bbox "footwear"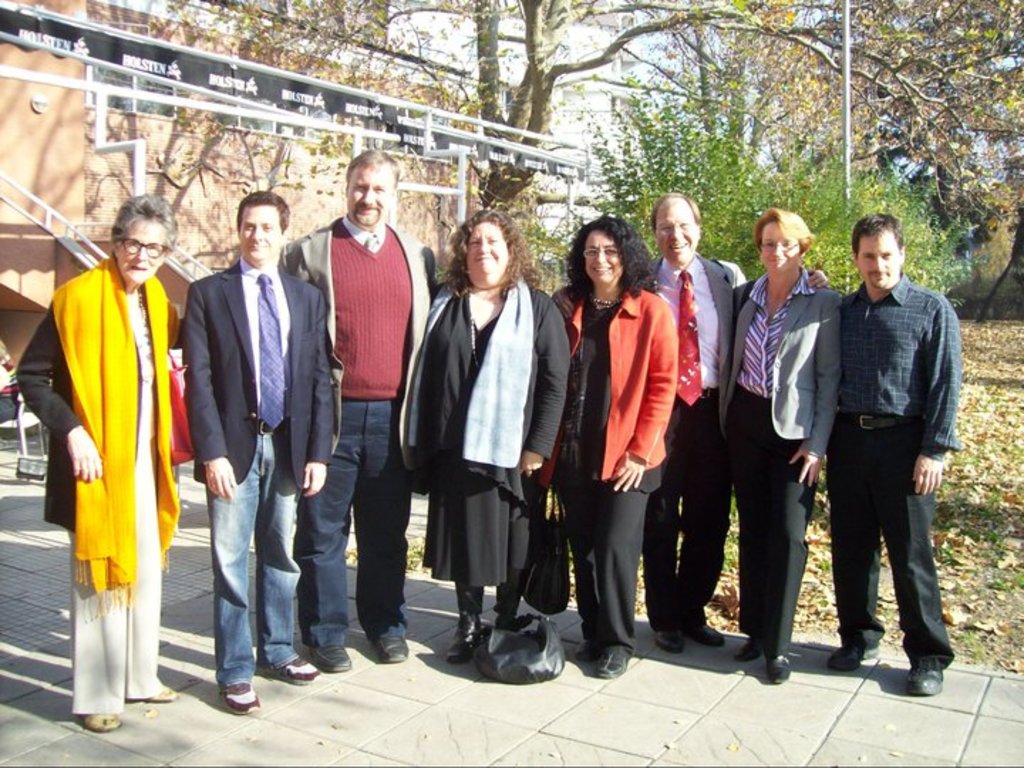
box=[658, 627, 686, 651]
